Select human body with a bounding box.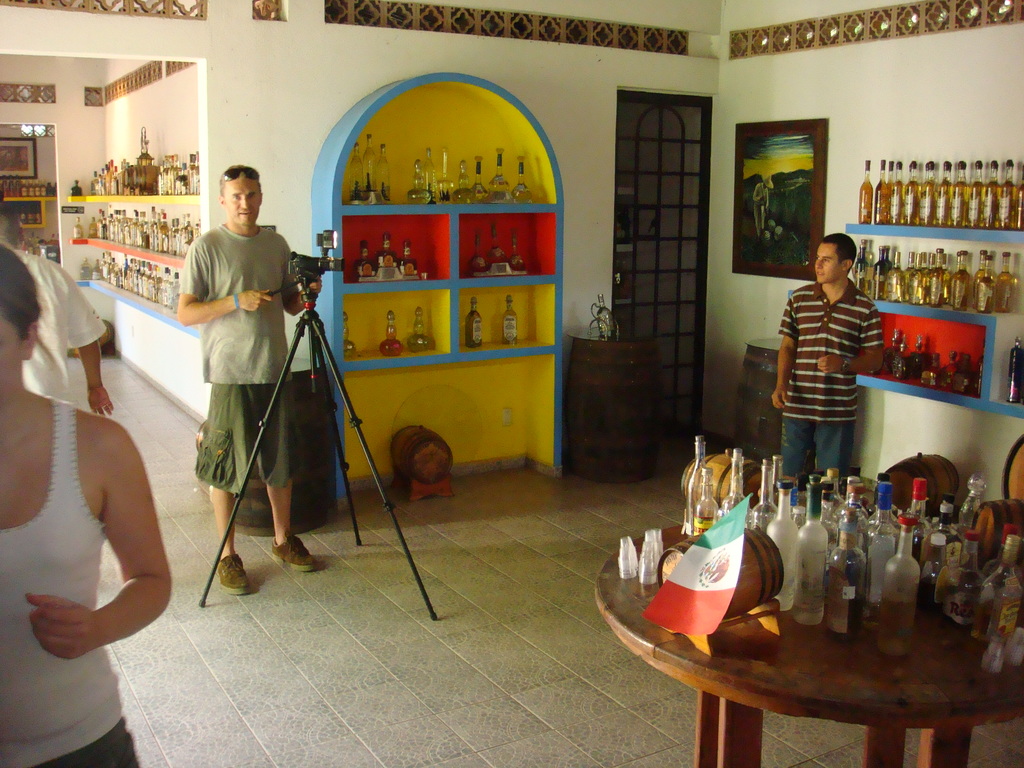
rect(772, 232, 883, 477).
